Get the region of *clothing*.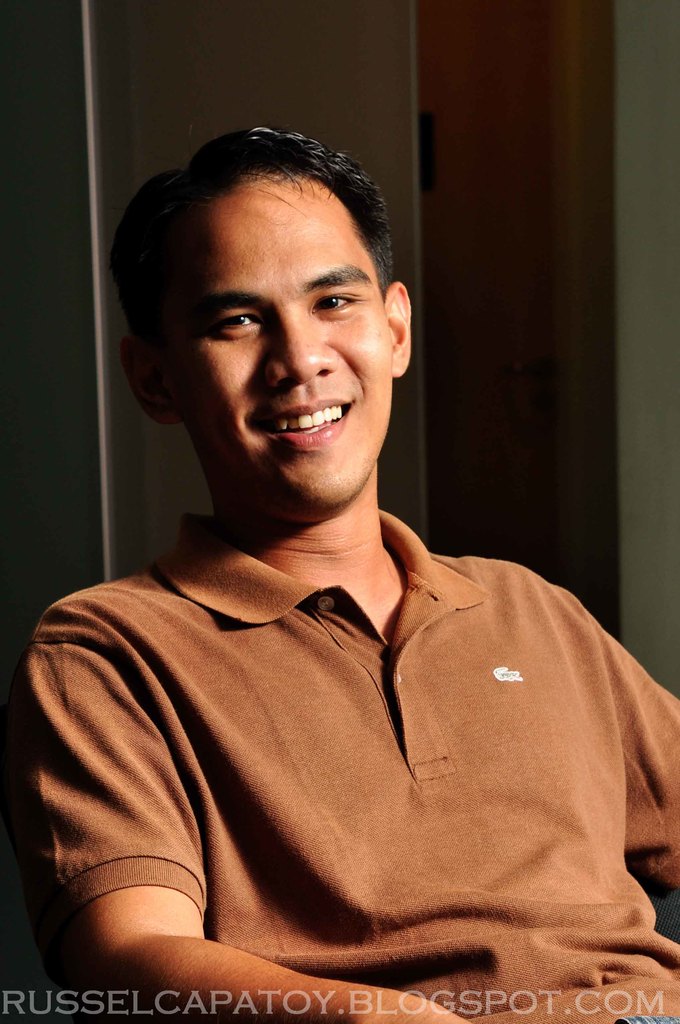
l=78, t=524, r=667, b=978.
